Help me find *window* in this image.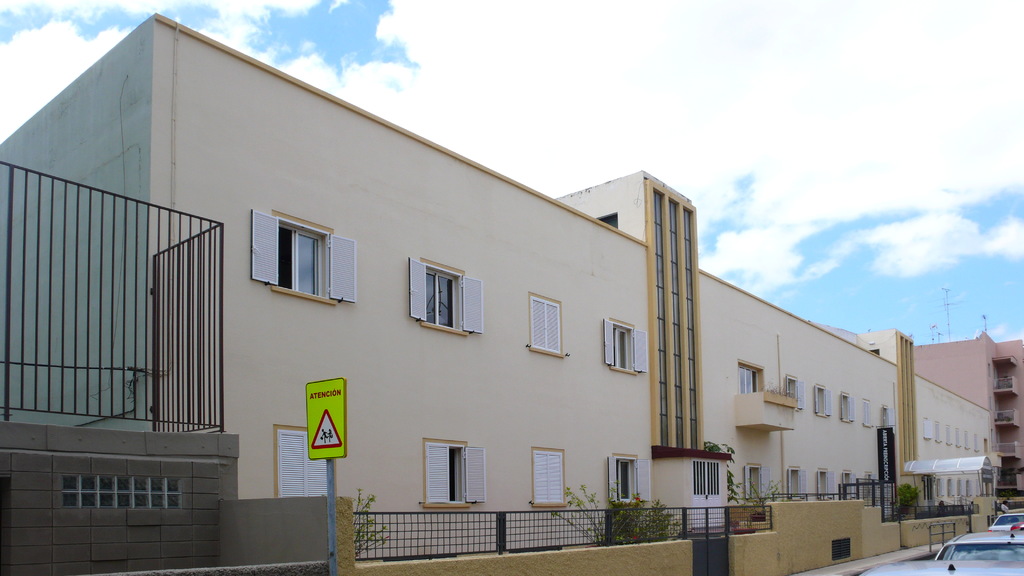
Found it: rect(790, 381, 796, 399).
